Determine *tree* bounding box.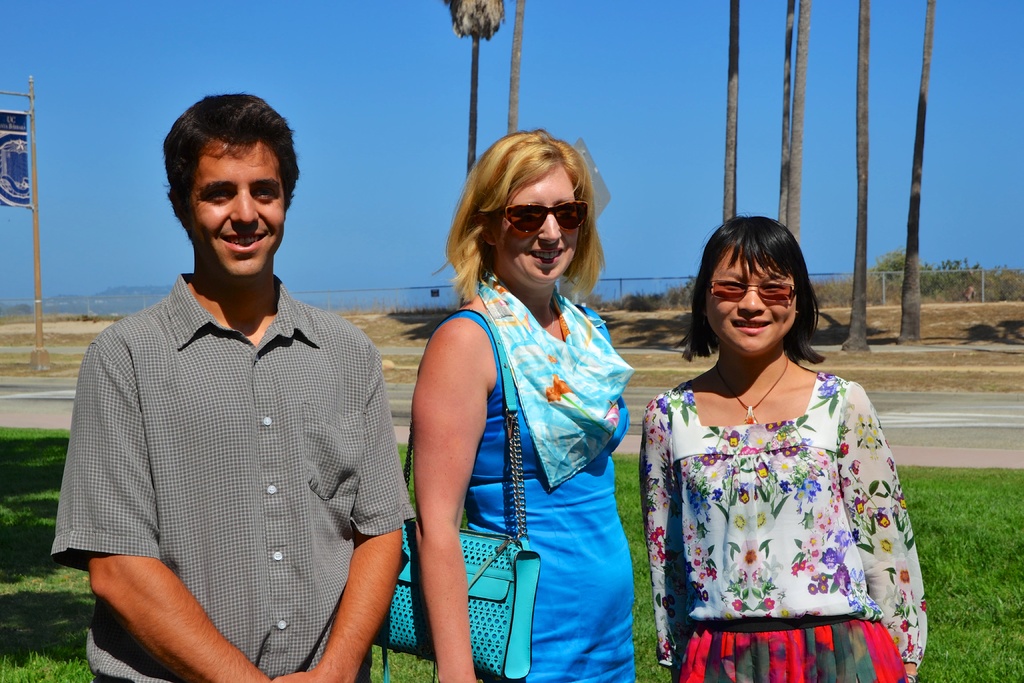
Determined: [725,0,749,236].
